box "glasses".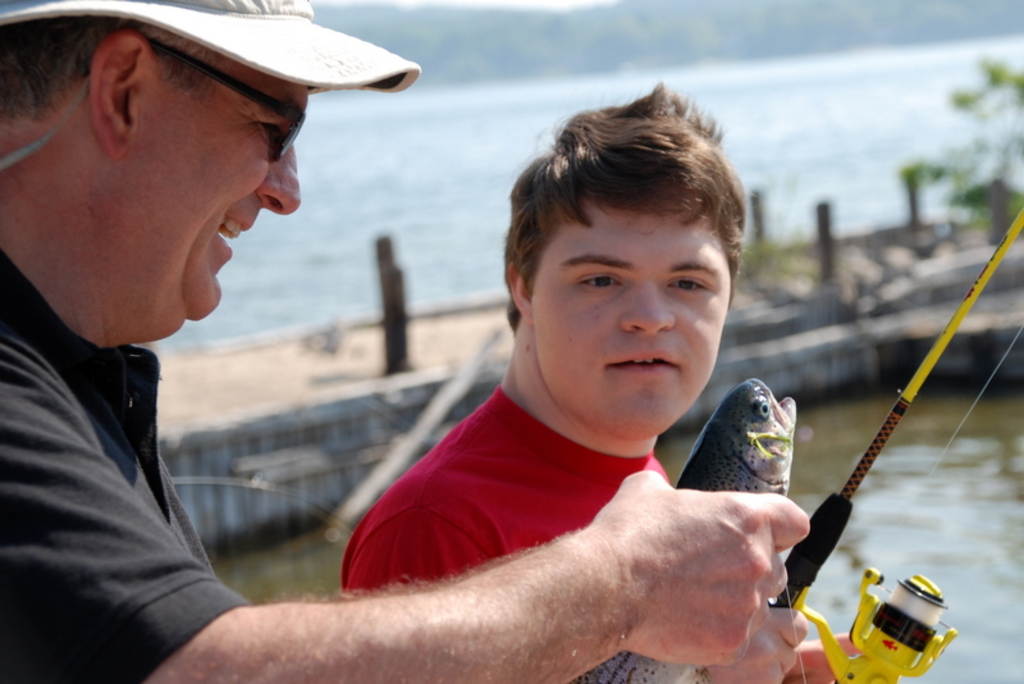
select_region(148, 40, 306, 161).
